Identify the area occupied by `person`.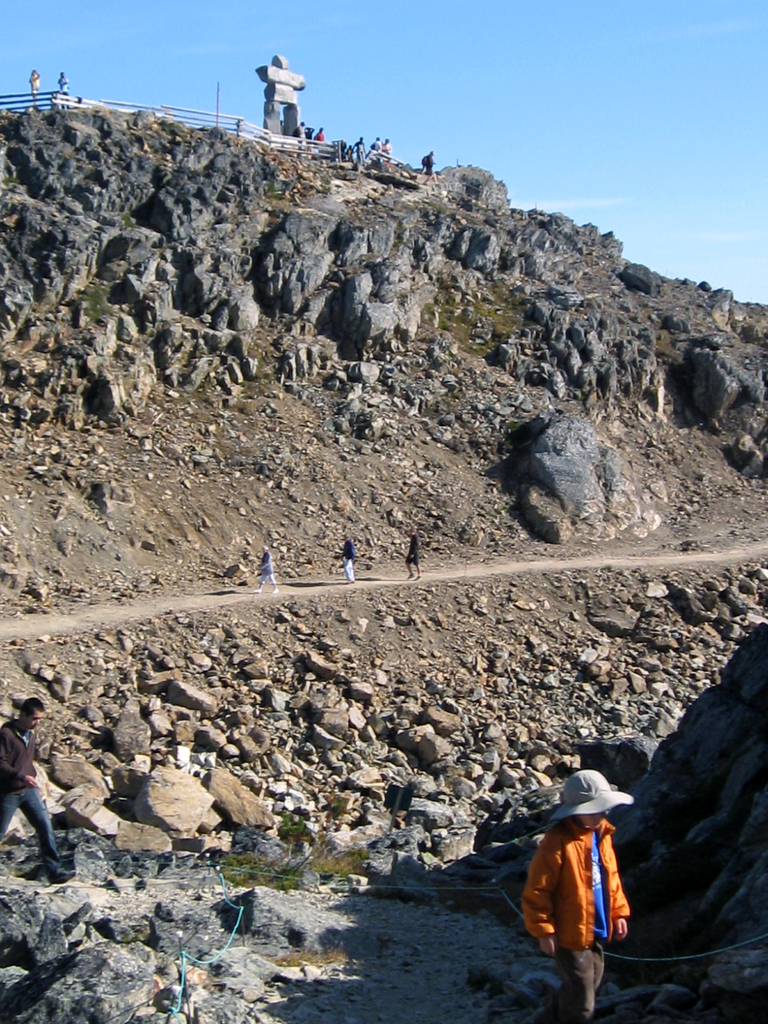
Area: (left=520, top=762, right=634, bottom=1023).
